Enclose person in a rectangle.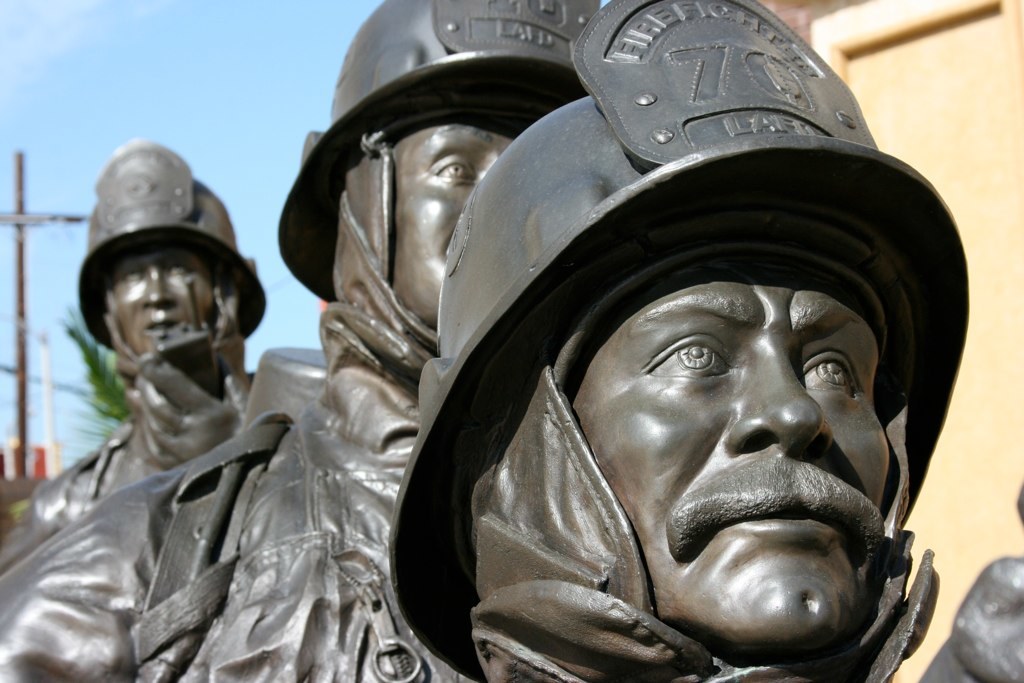
(35, 137, 283, 543).
